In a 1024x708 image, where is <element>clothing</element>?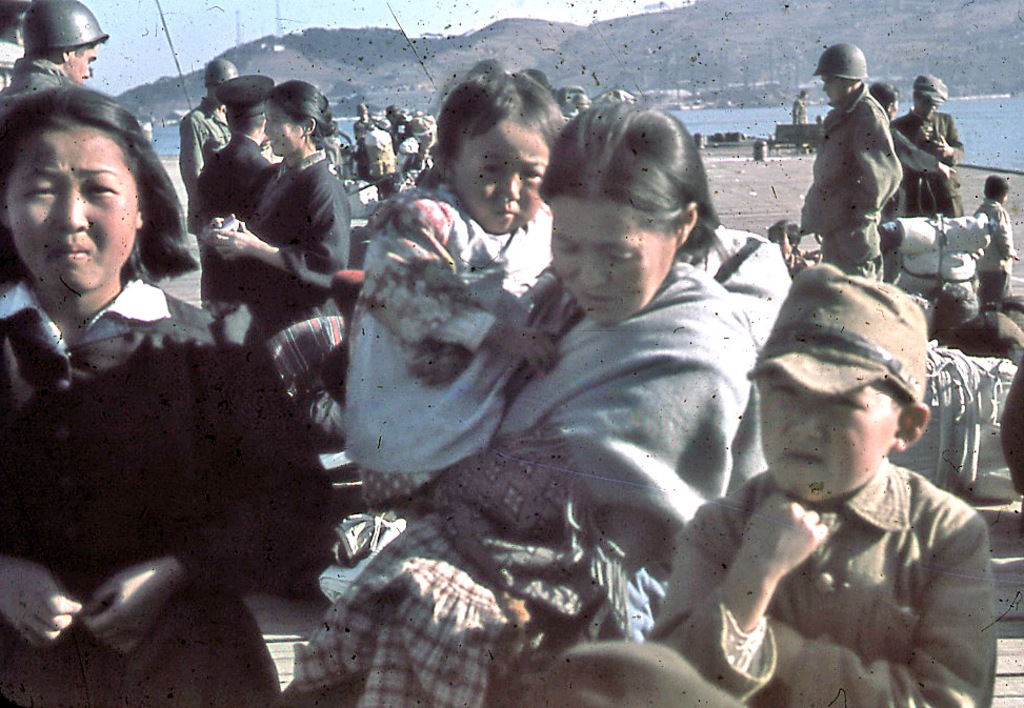
{"x1": 804, "y1": 82, "x2": 888, "y2": 257}.
